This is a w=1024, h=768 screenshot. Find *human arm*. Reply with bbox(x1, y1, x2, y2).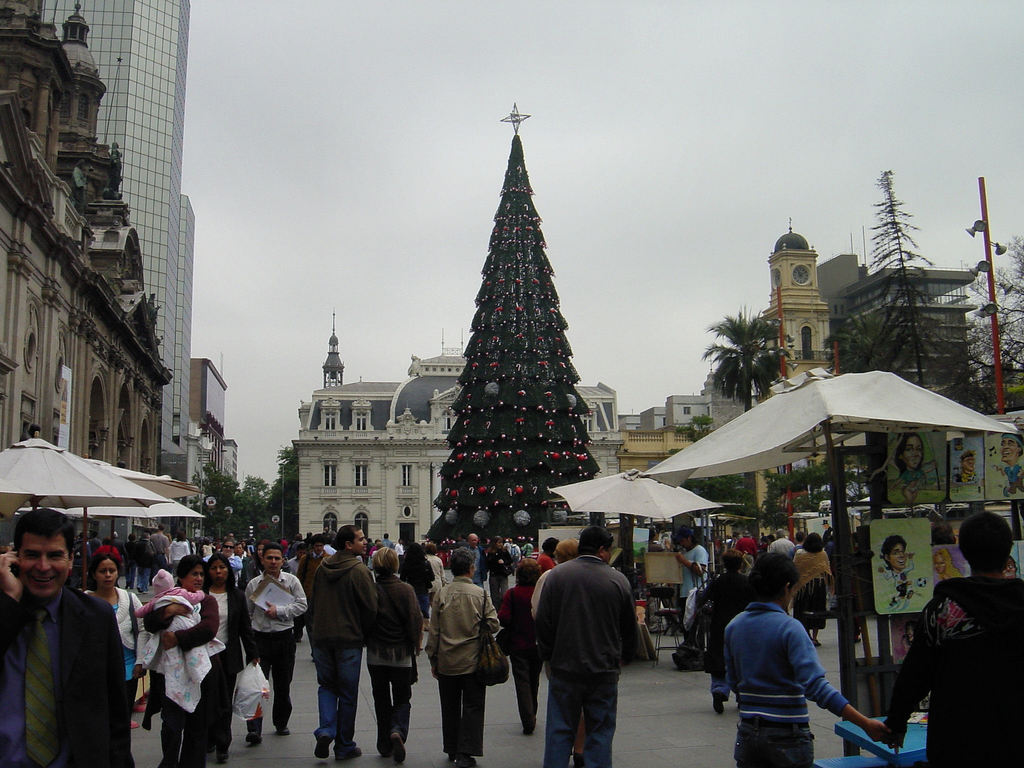
bbox(680, 545, 700, 568).
